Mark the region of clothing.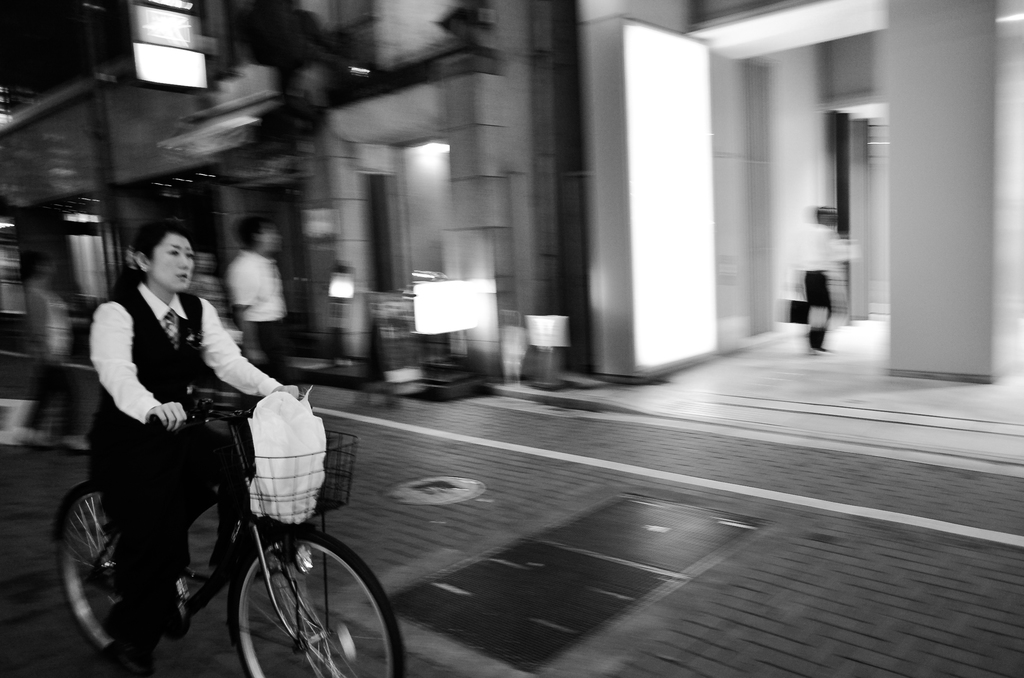
Region: crop(223, 255, 287, 355).
